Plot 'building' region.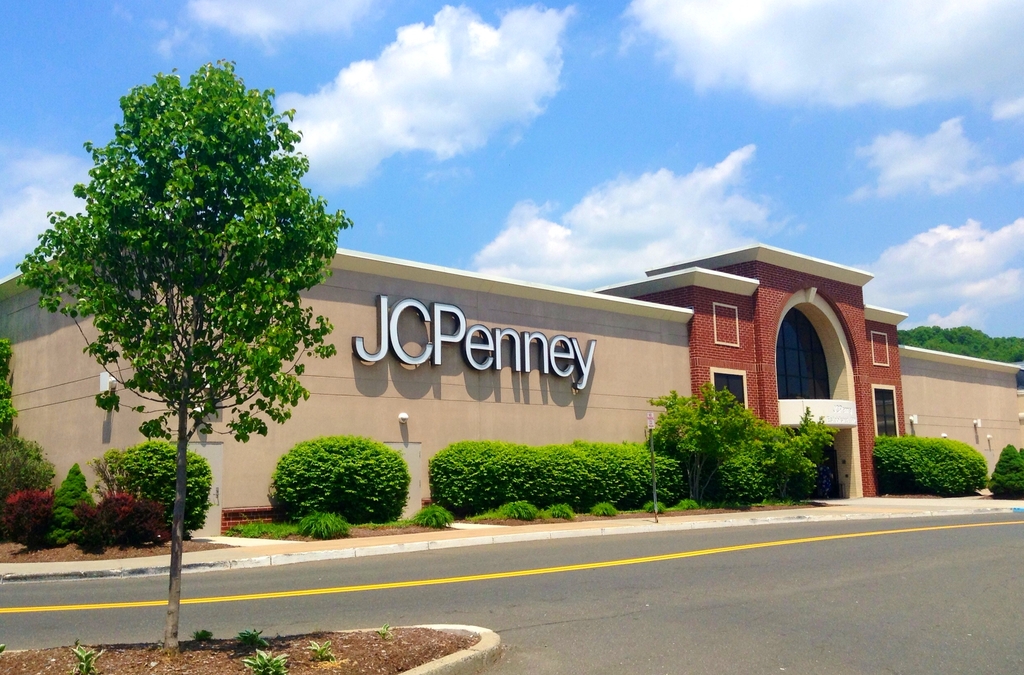
Plotted at select_region(2, 243, 1021, 538).
